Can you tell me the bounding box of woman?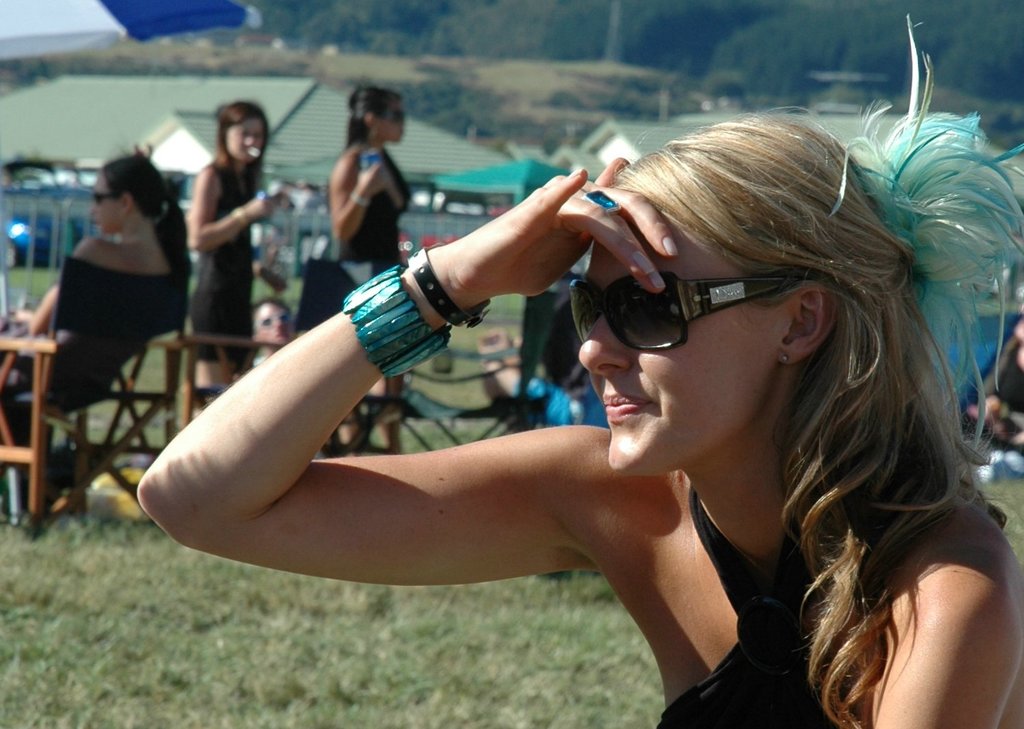
<region>320, 88, 440, 507</region>.
